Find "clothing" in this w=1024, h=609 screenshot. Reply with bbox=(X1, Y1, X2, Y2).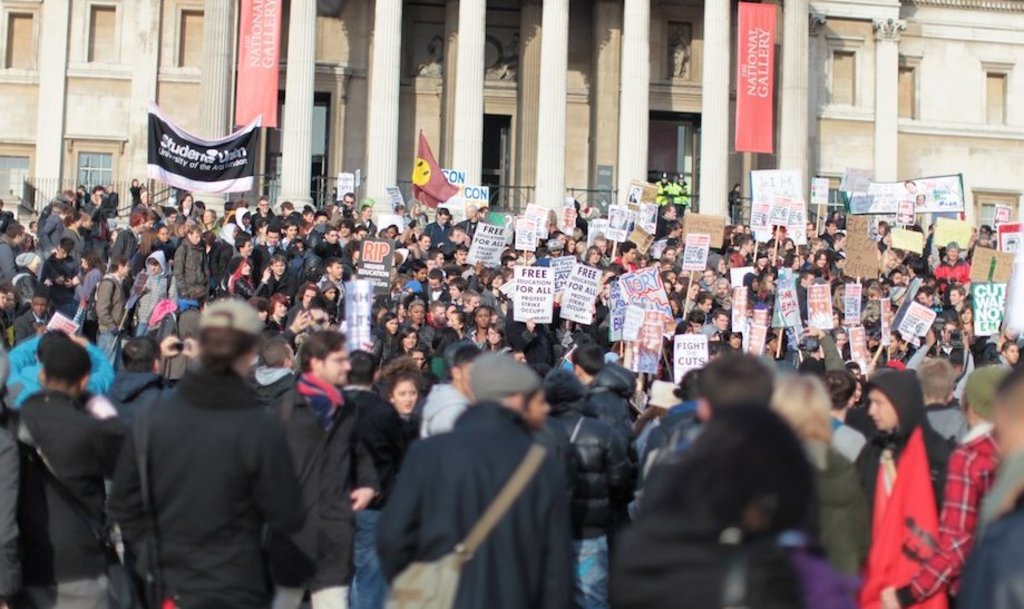
bbox=(895, 430, 989, 608).
